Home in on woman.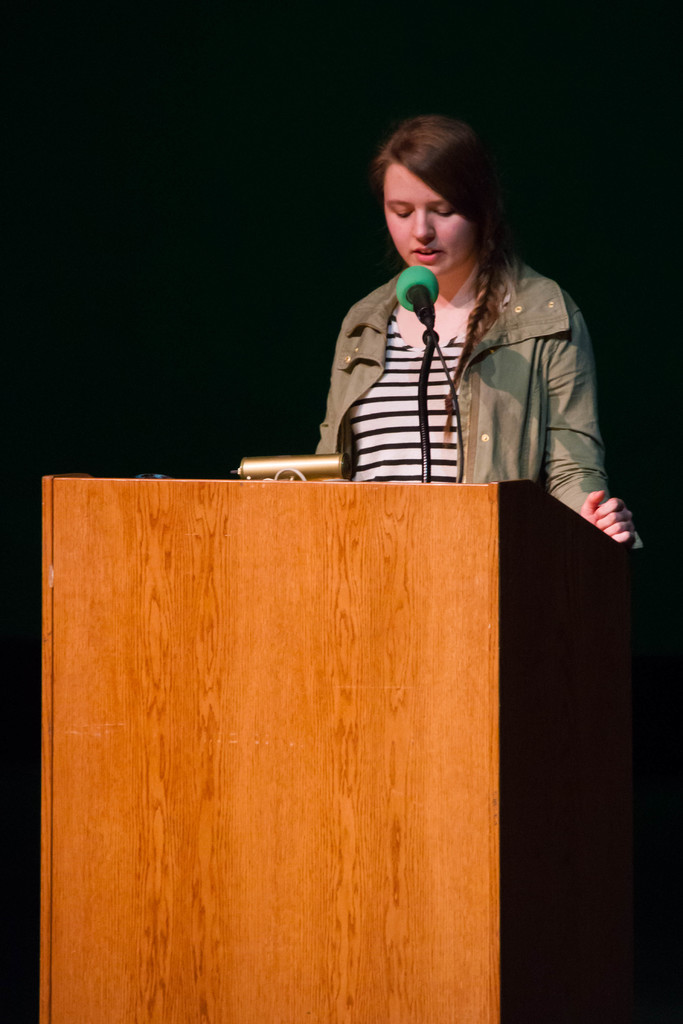
Homed in at left=314, top=125, right=613, bottom=556.
